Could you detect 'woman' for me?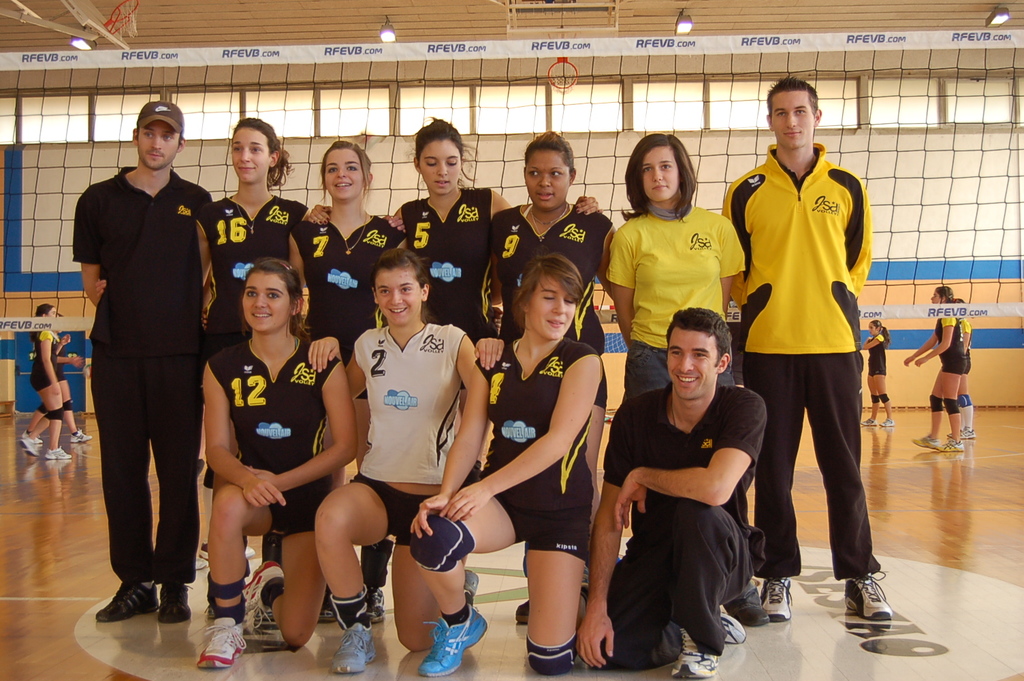
Detection result: x1=863, y1=321, x2=896, y2=424.
